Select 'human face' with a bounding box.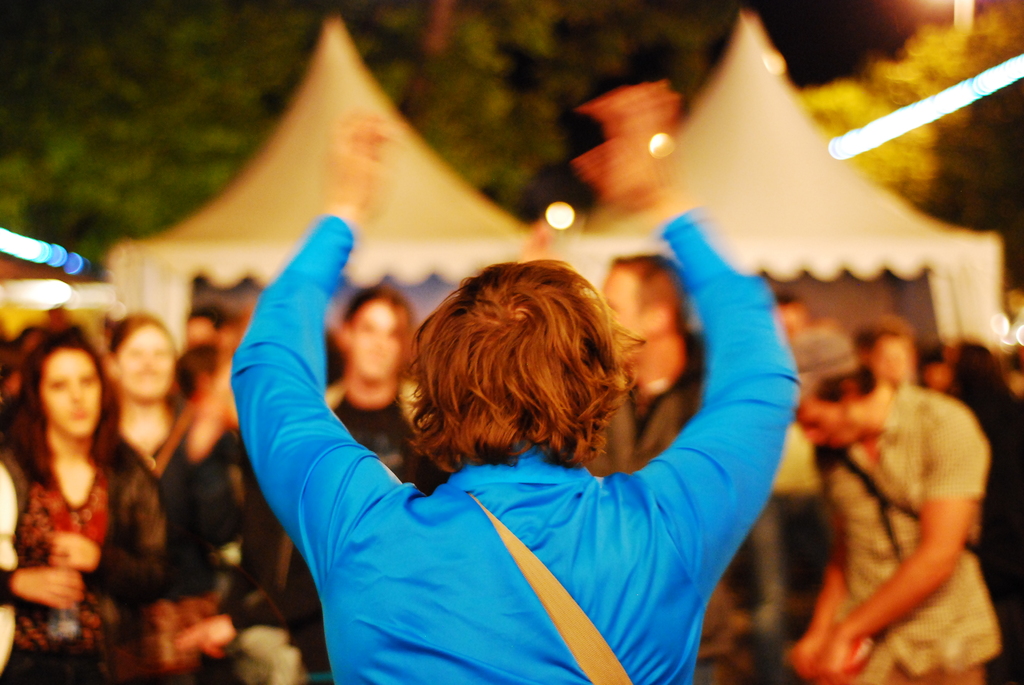
crop(798, 398, 860, 448).
